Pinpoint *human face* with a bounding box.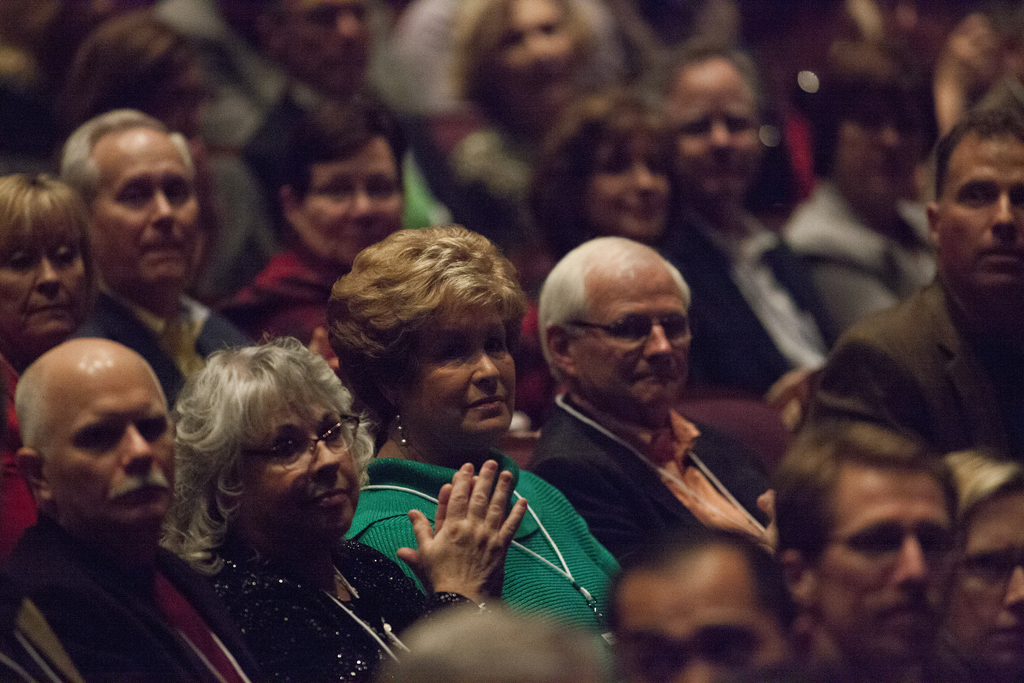
pyautogui.locateOnScreen(86, 136, 211, 288).
